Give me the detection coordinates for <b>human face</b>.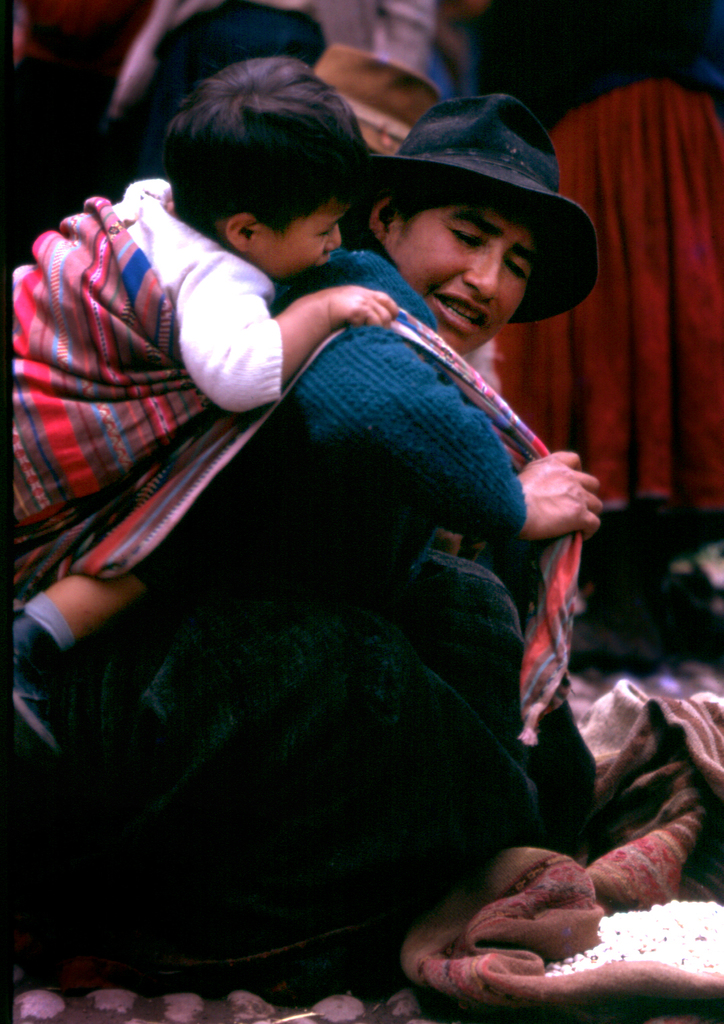
l=243, t=196, r=346, b=282.
